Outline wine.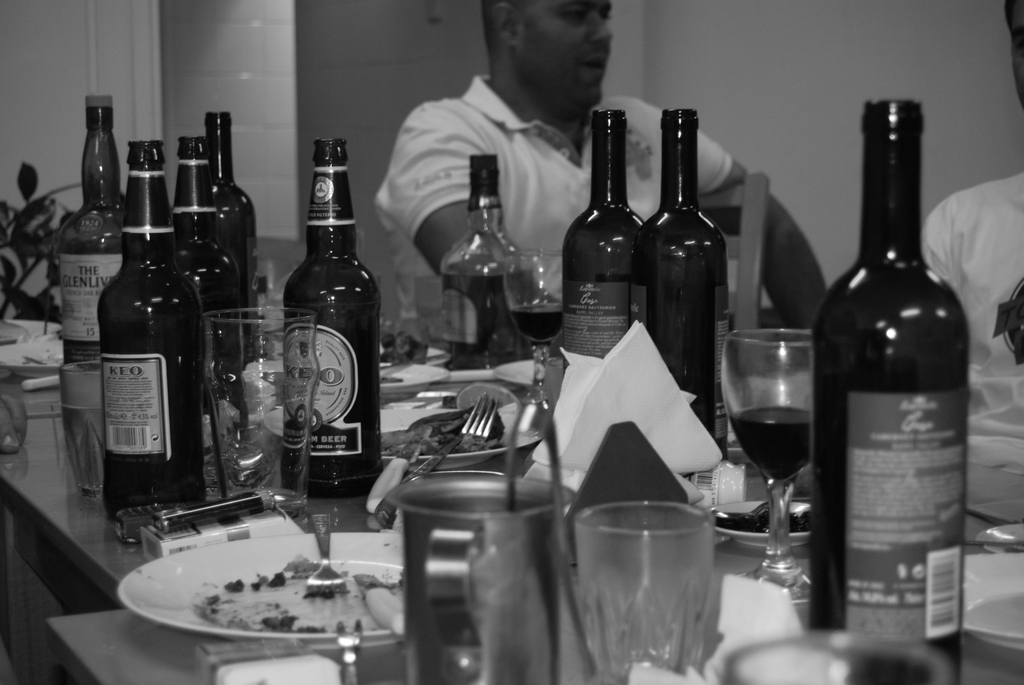
Outline: (175,136,247,450).
